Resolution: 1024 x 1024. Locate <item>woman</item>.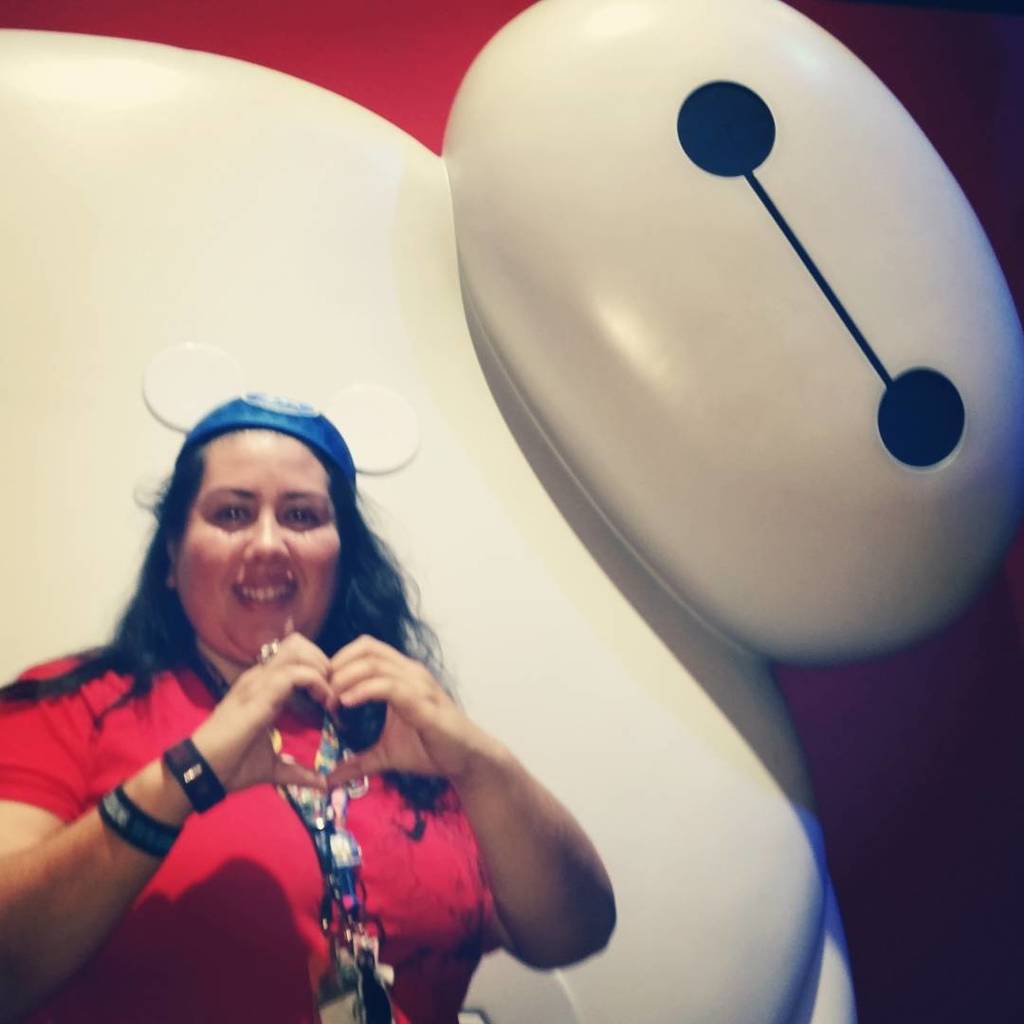
bbox=[1, 391, 628, 1021].
